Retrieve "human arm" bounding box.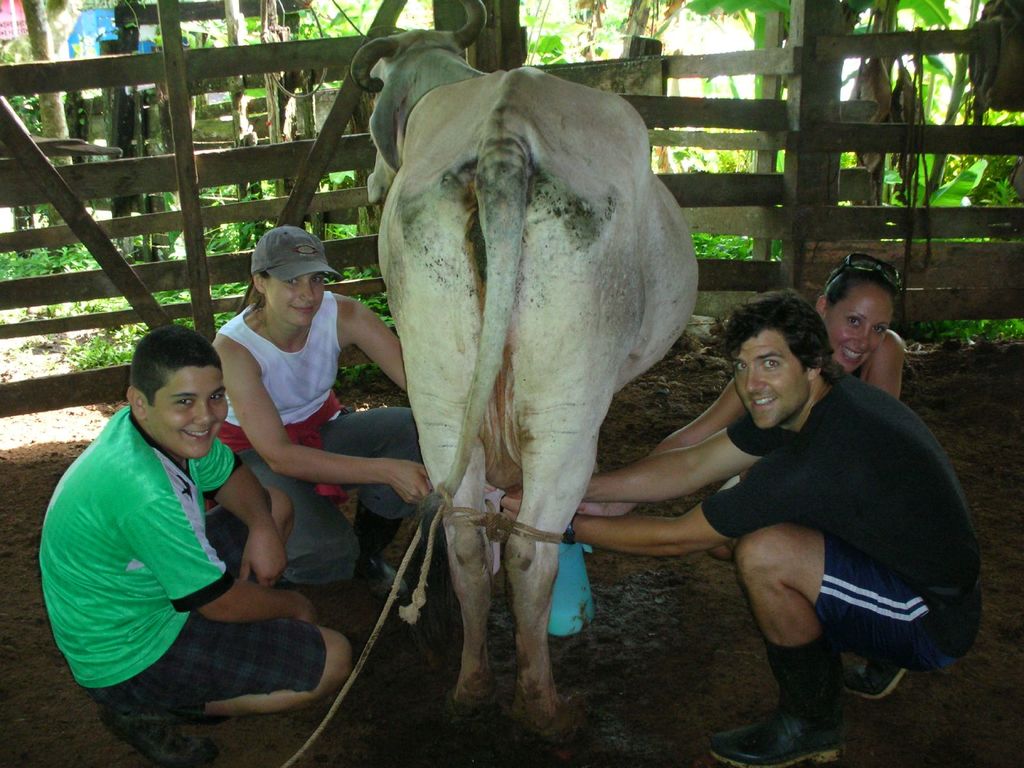
Bounding box: [116,474,317,636].
